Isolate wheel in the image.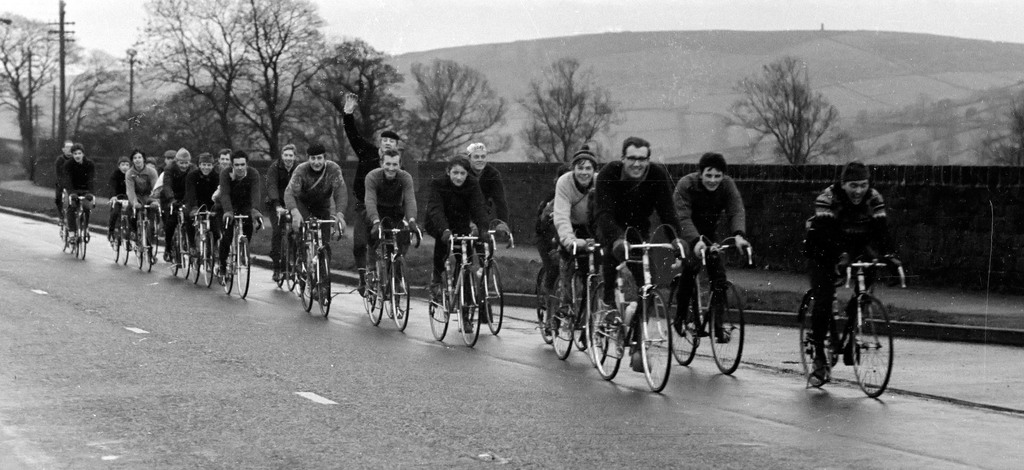
Isolated region: detection(426, 267, 454, 339).
